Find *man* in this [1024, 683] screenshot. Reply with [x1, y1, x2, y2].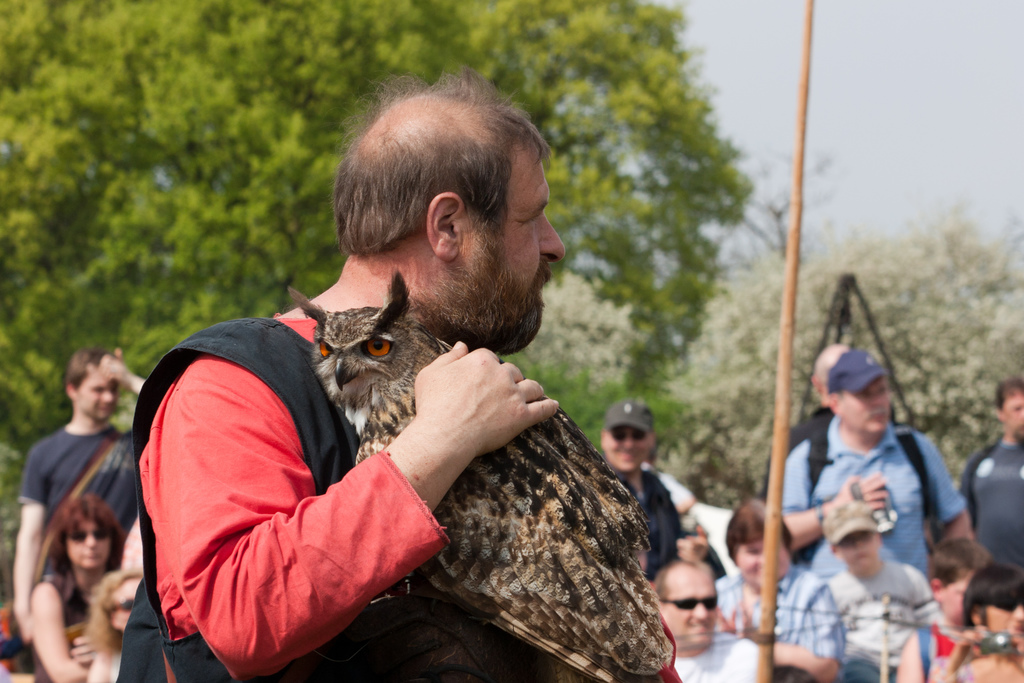
[14, 346, 147, 682].
